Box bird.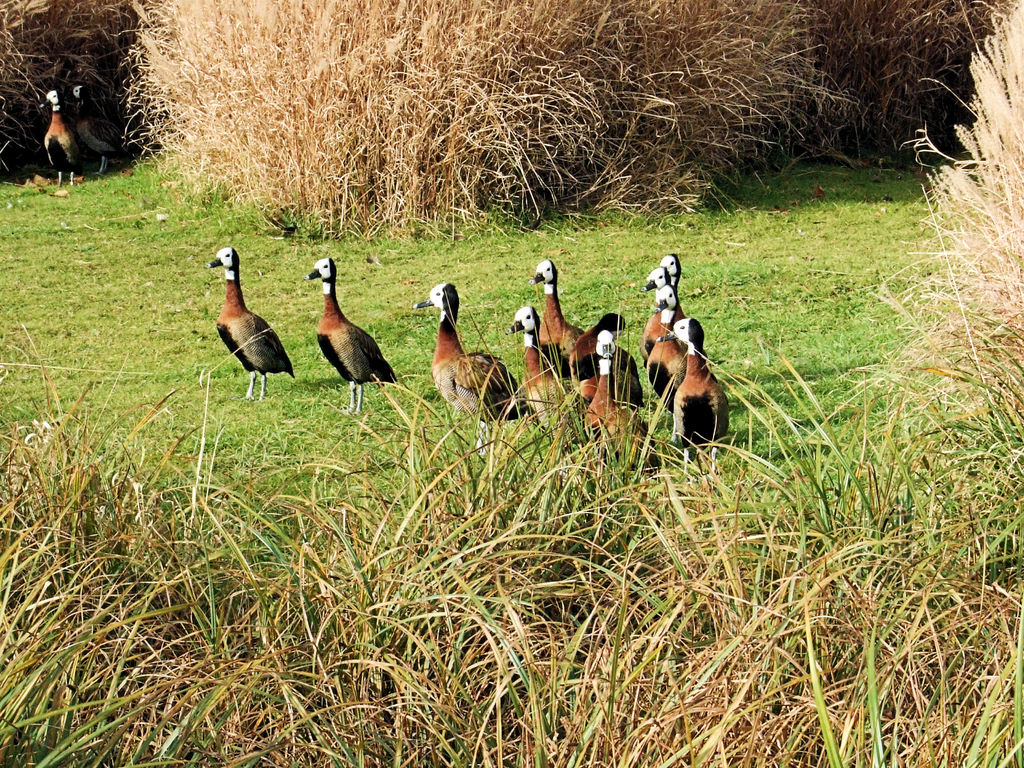
crop(570, 318, 647, 413).
